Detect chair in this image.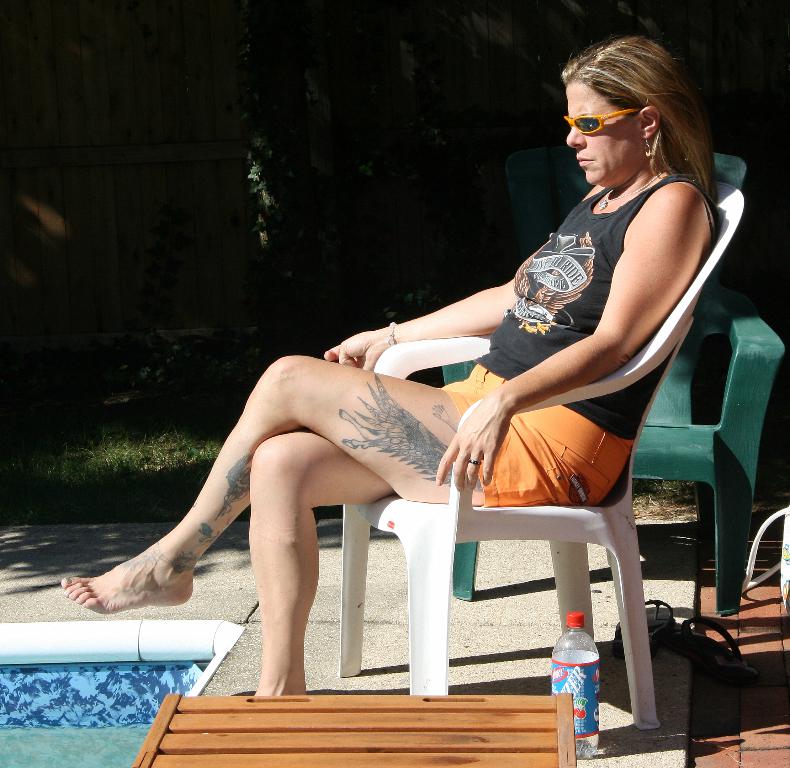
Detection: (479, 158, 789, 624).
